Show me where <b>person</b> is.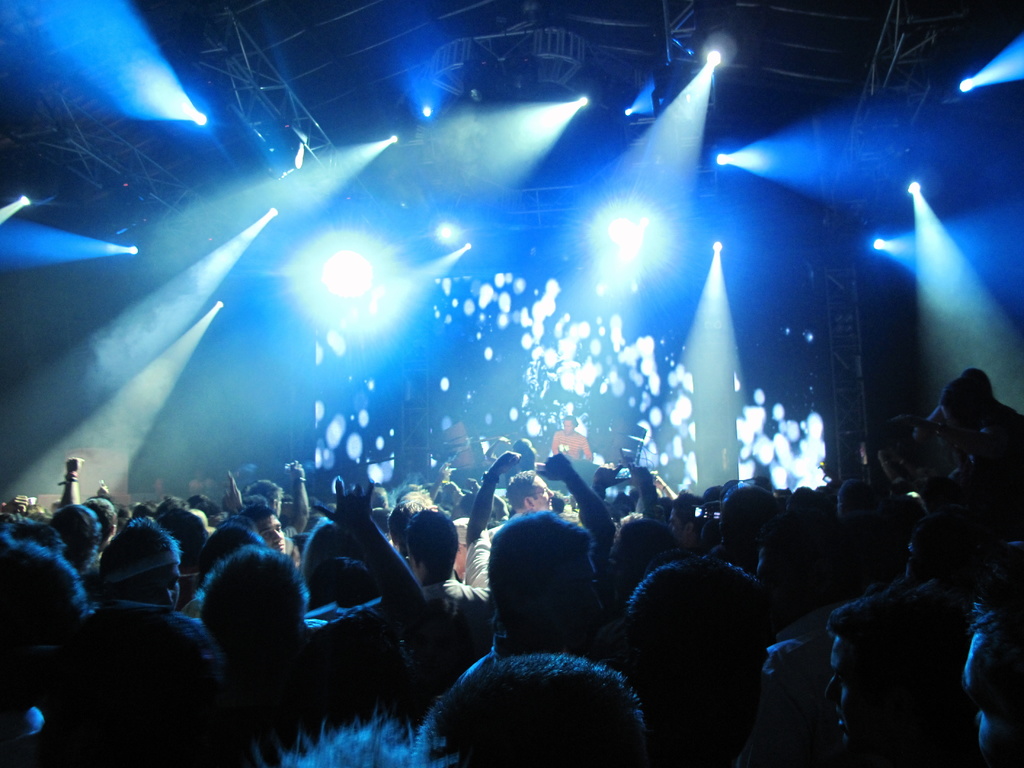
<b>person</b> is at bbox(611, 554, 765, 760).
